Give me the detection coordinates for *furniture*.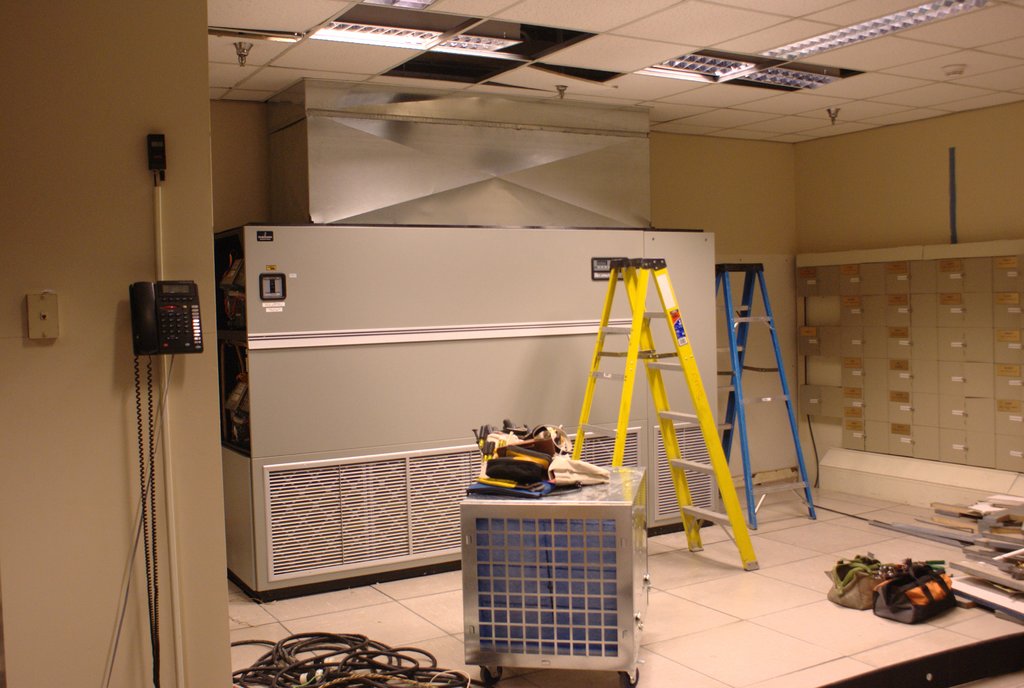
bbox(463, 469, 652, 687).
